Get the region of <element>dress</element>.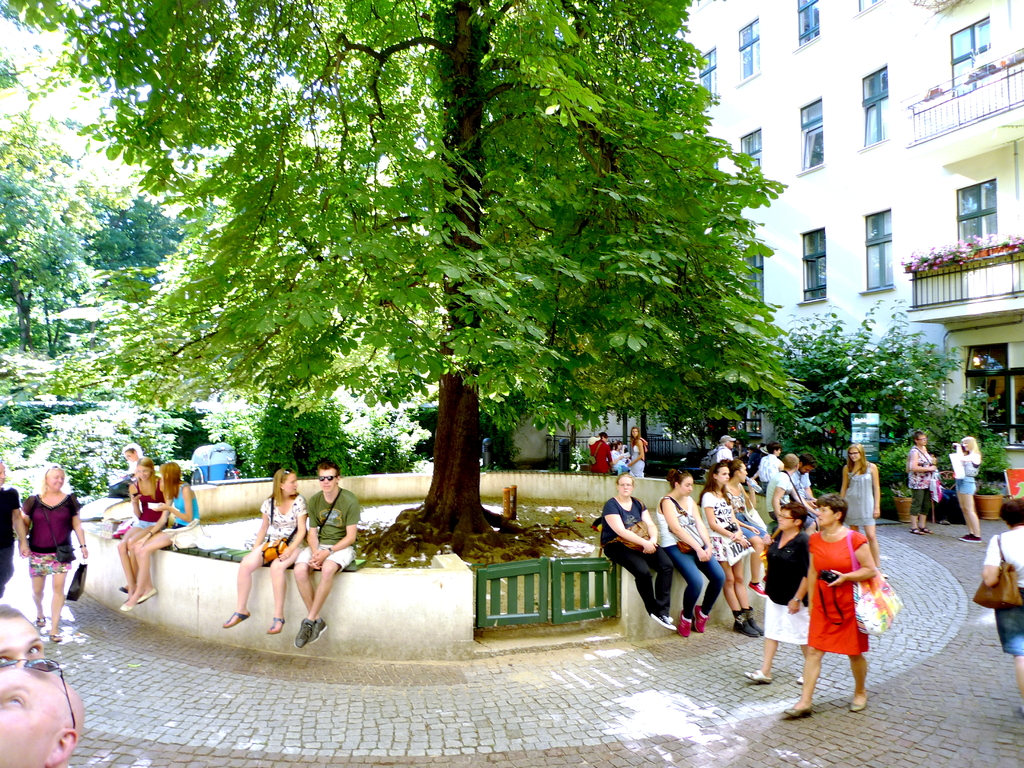
pyautogui.locateOnScreen(633, 445, 646, 481).
